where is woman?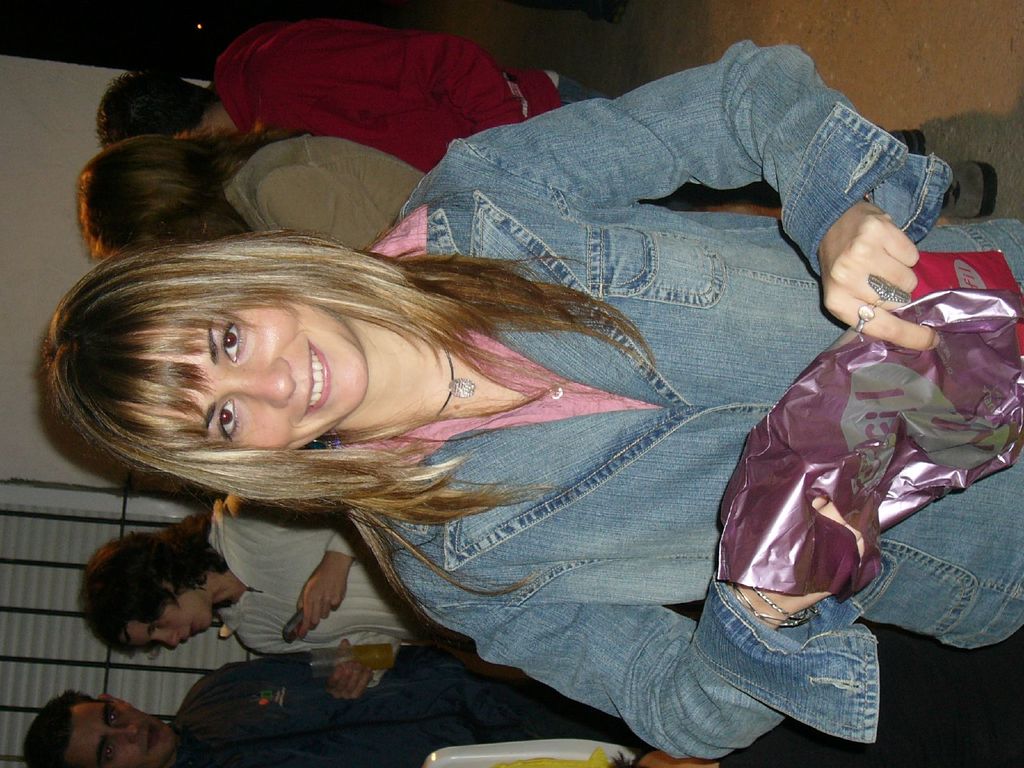
x1=83 y1=486 x2=490 y2=707.
